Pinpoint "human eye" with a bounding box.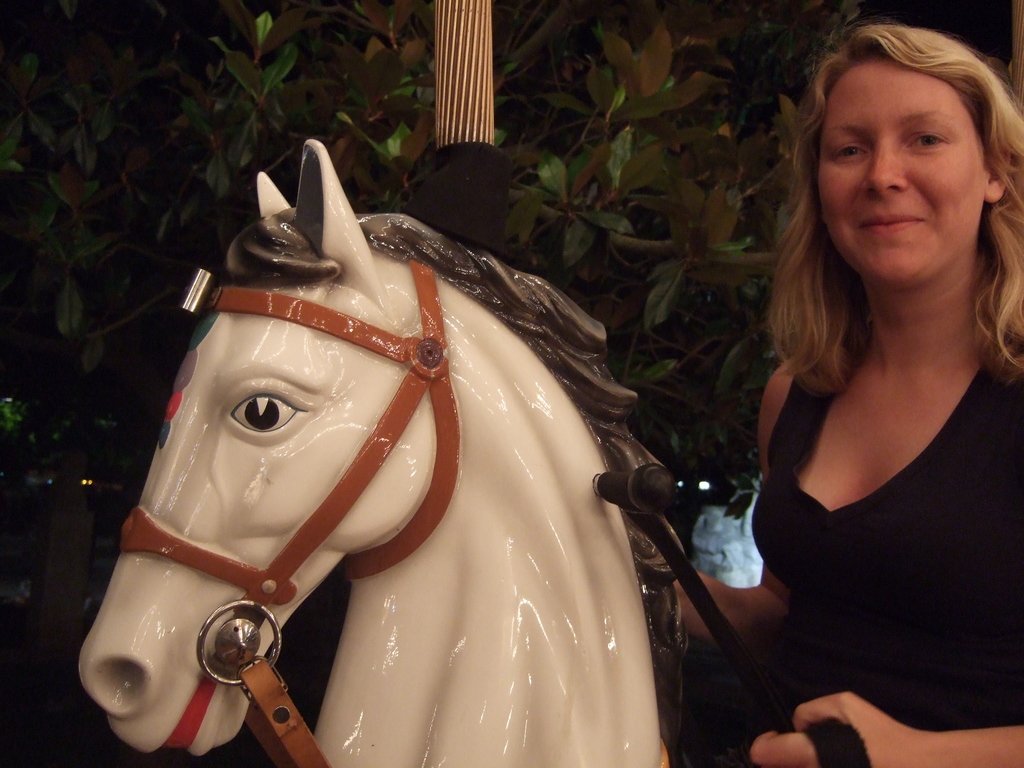
crop(913, 127, 950, 148).
